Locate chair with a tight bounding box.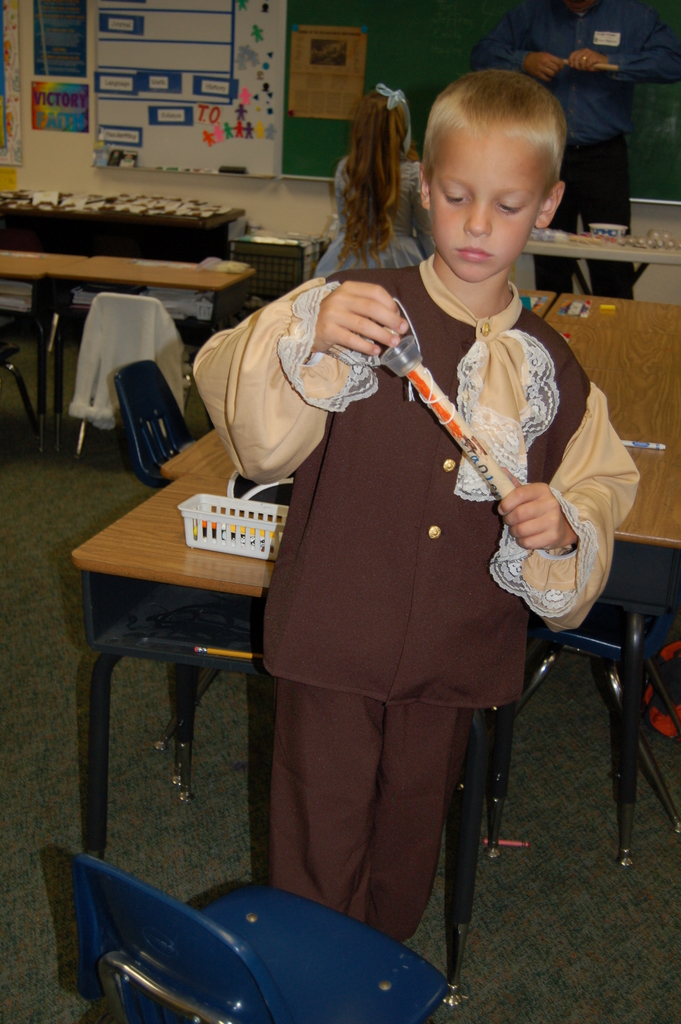
[231,237,308,326].
